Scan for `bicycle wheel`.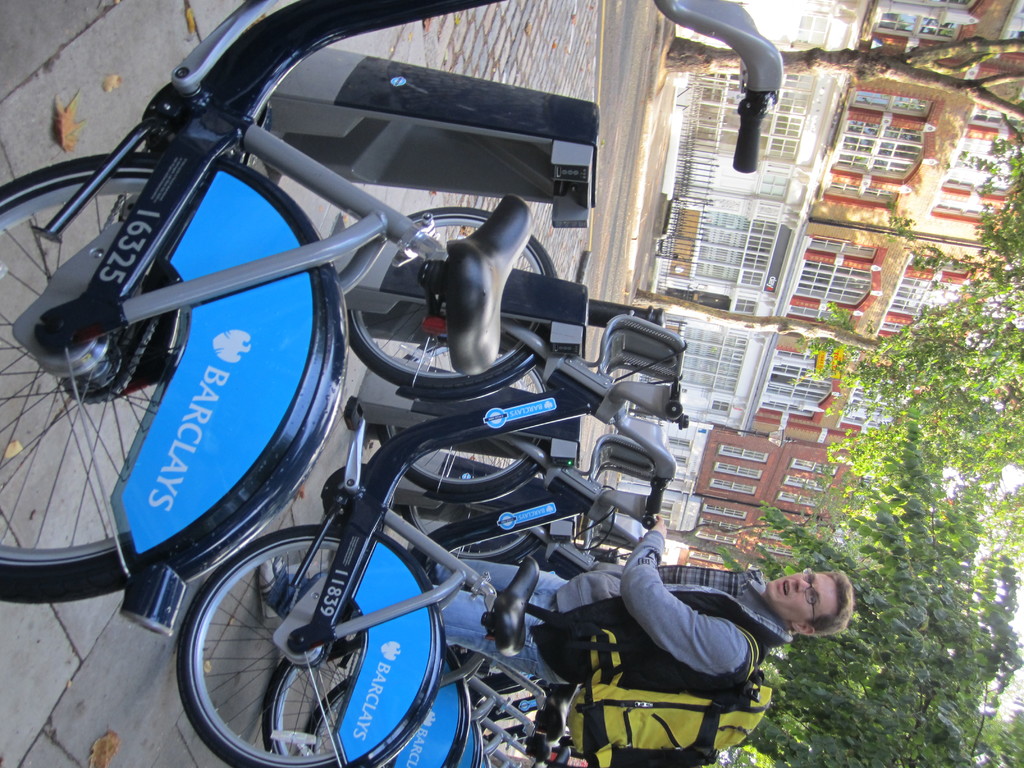
Scan result: select_region(445, 531, 531, 579).
